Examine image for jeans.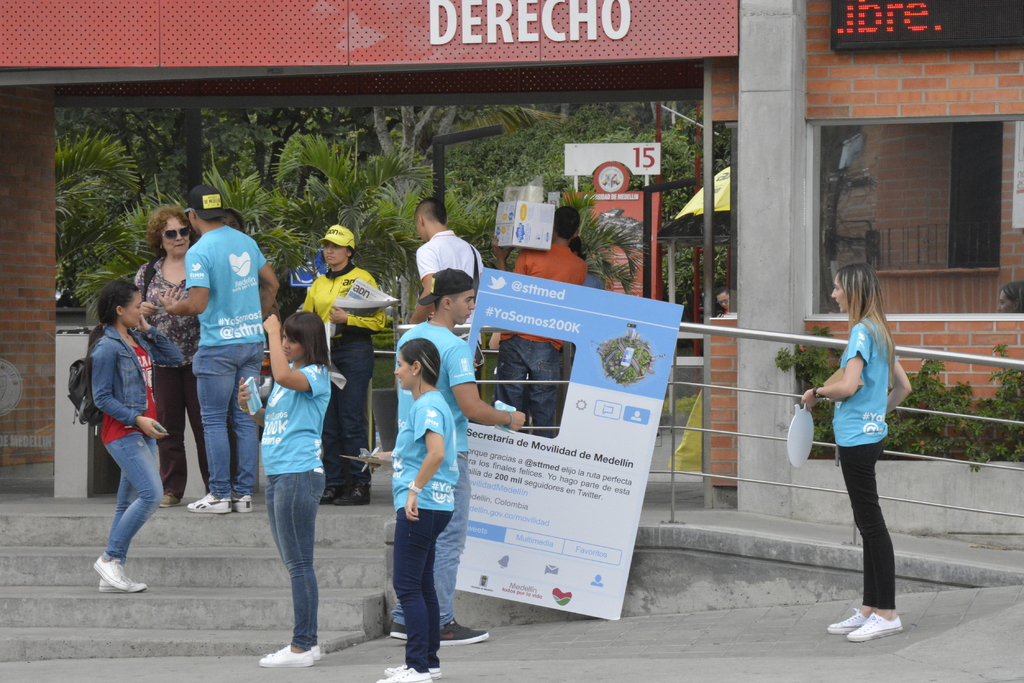
Examination result: [266, 469, 325, 647].
